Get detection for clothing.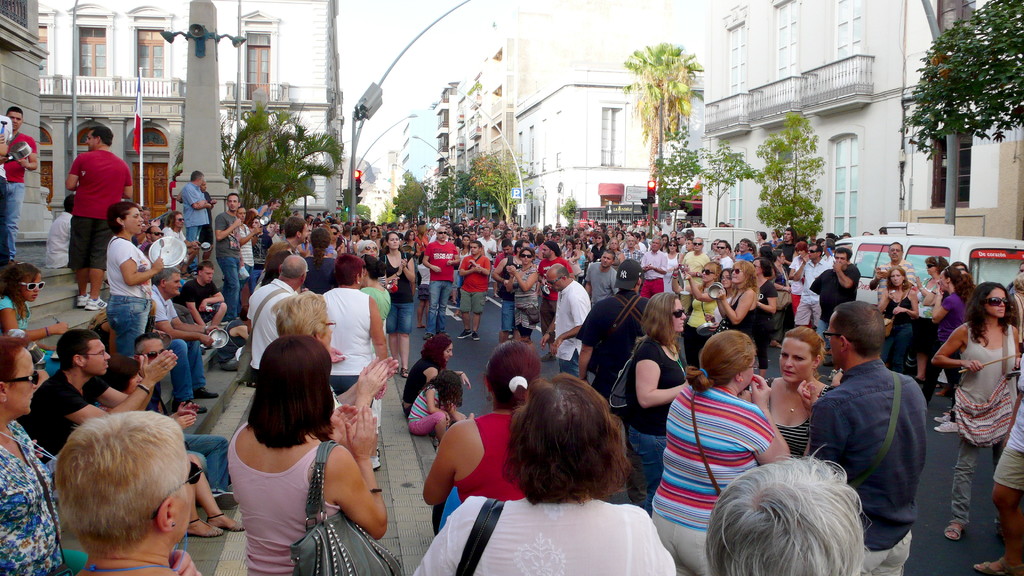
Detection: 824, 329, 940, 544.
